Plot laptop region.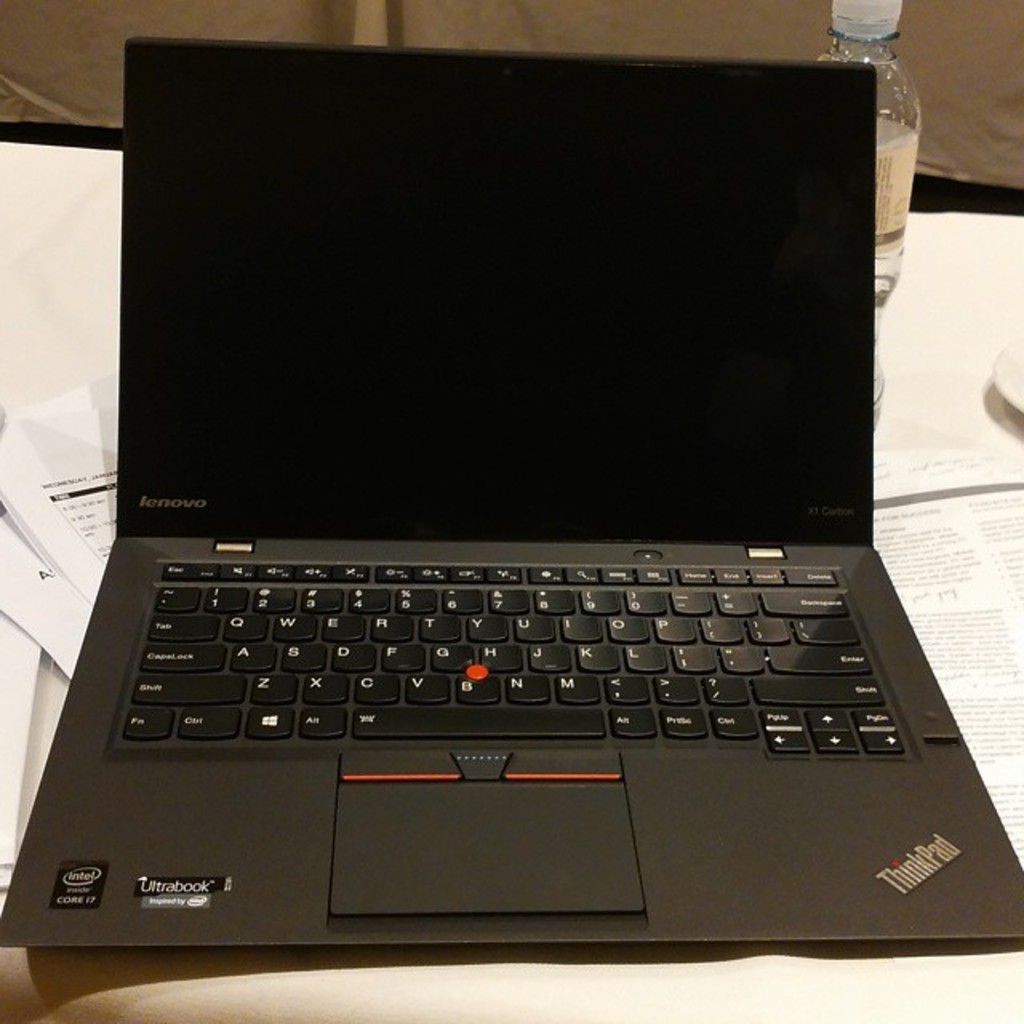
Plotted at Rect(0, 27, 1022, 957).
